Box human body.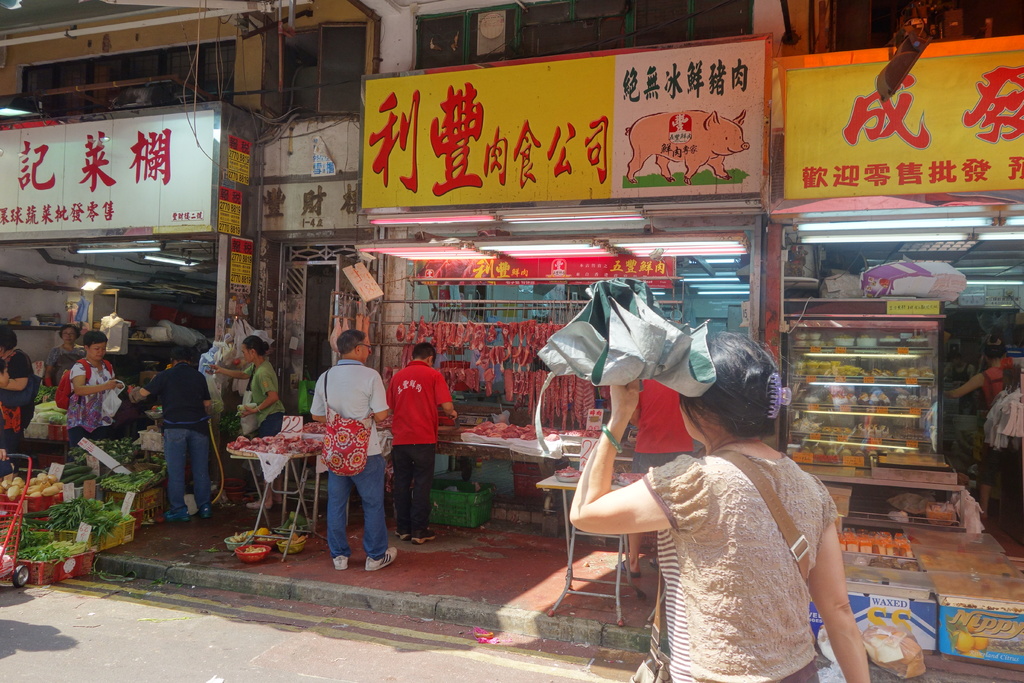
(307, 358, 396, 573).
